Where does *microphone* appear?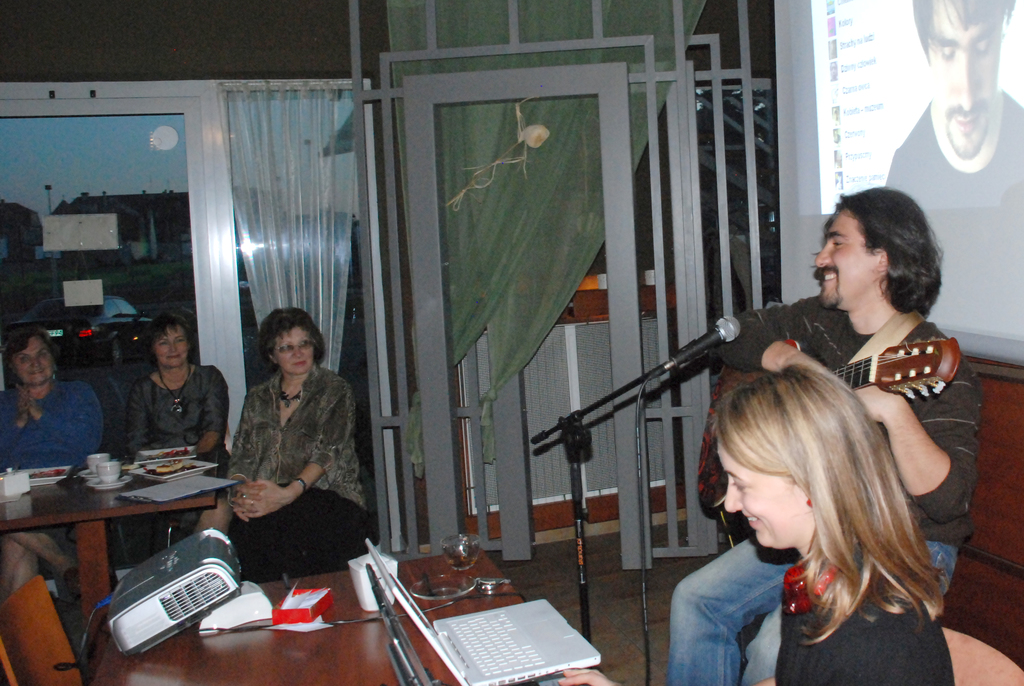
Appears at (649,314,746,375).
